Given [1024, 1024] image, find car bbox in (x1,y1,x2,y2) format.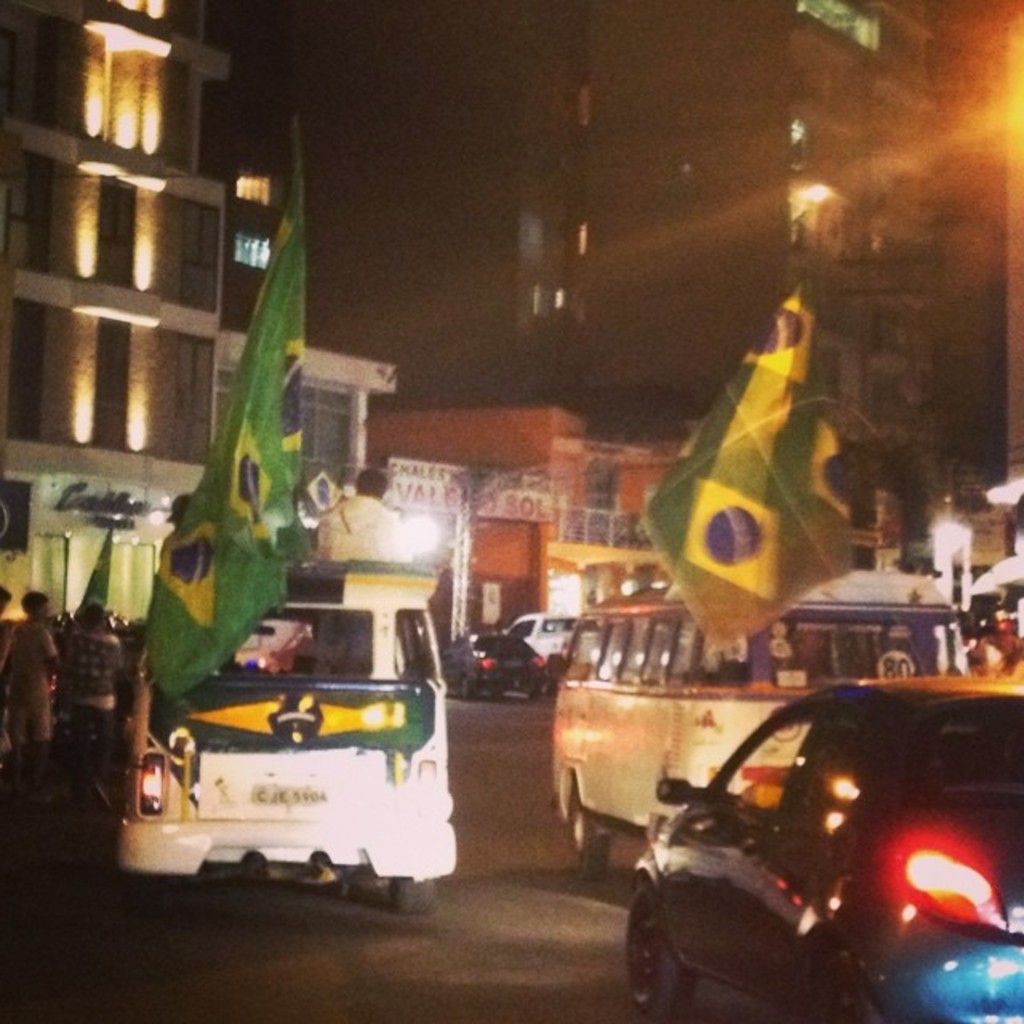
(123,544,451,912).
